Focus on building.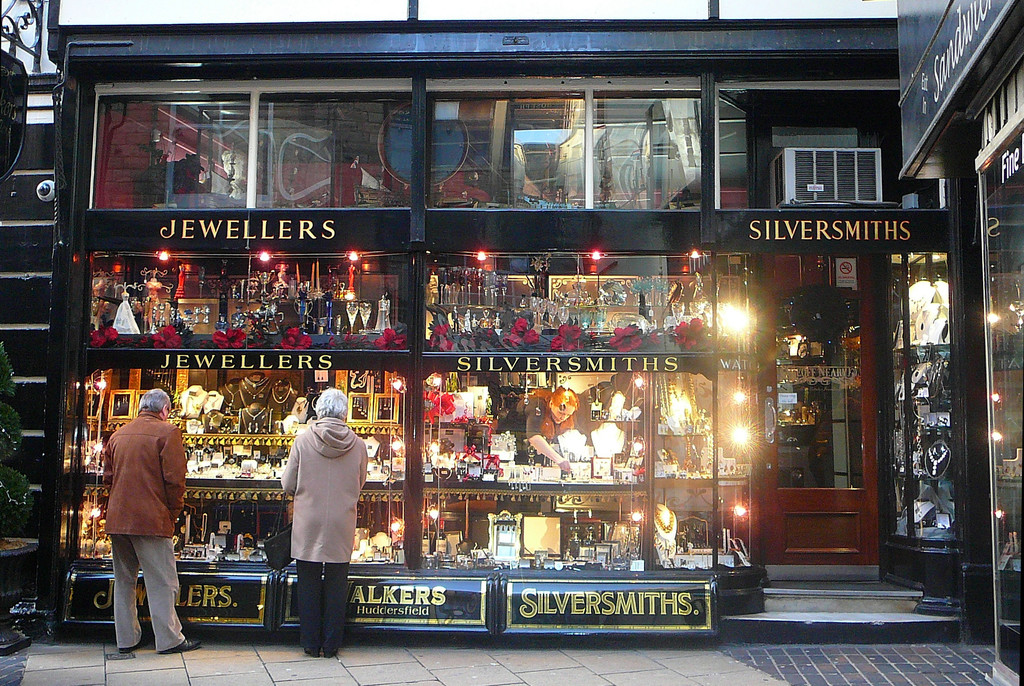
Focused at (0,0,1023,685).
